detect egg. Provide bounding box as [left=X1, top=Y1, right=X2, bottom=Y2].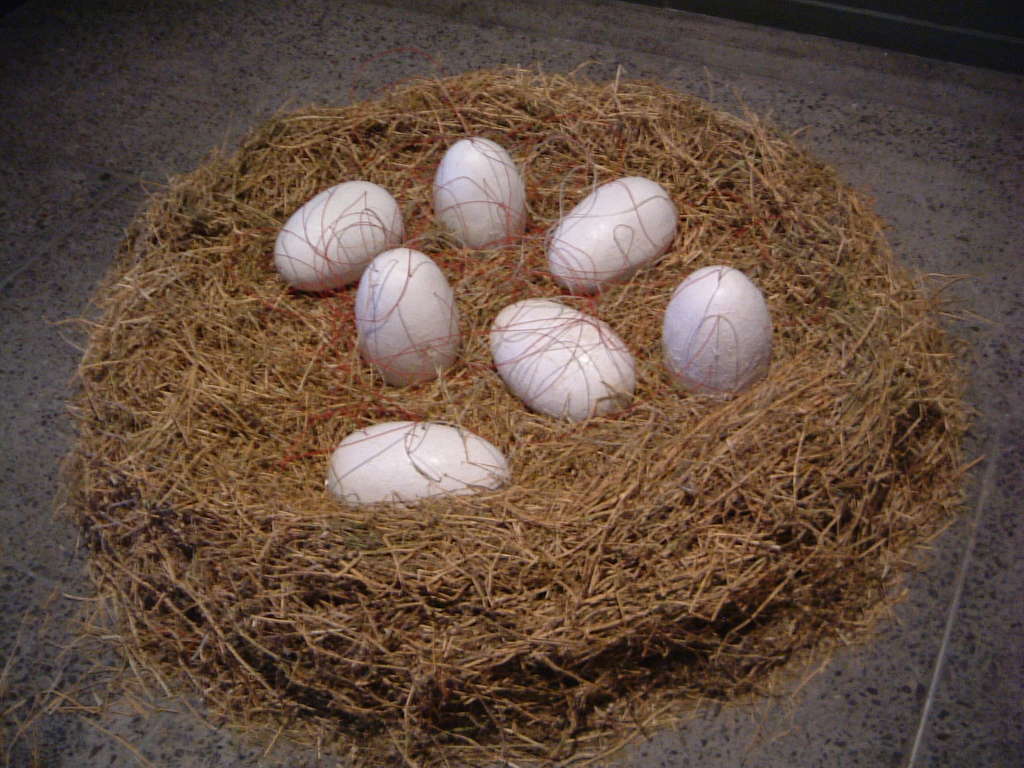
[left=431, top=135, right=527, bottom=248].
